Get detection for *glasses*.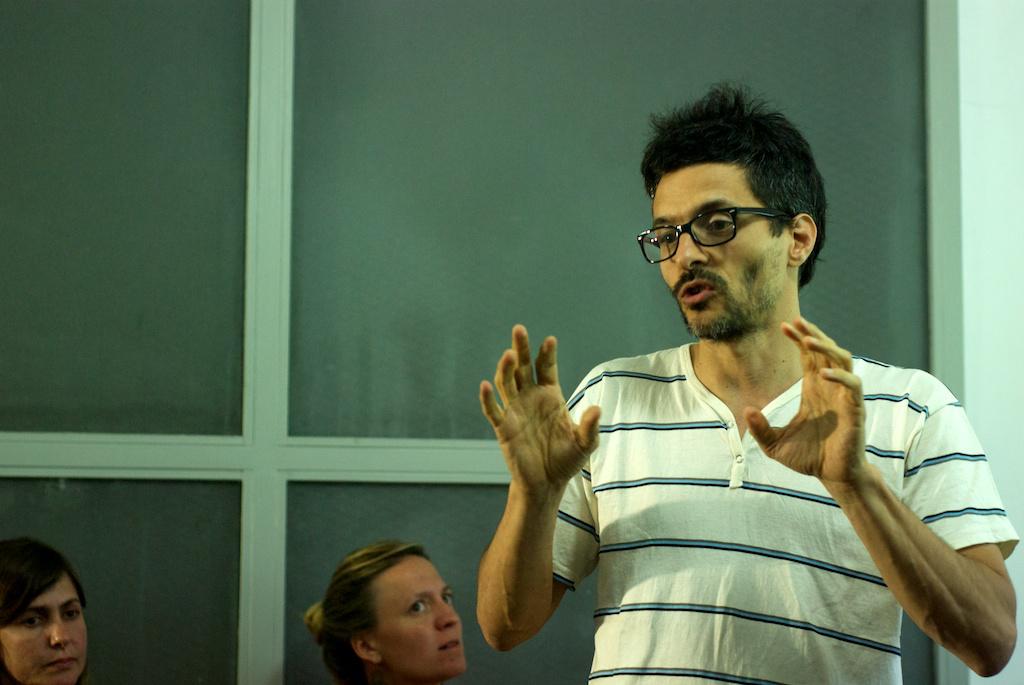
Detection: [638, 200, 798, 264].
